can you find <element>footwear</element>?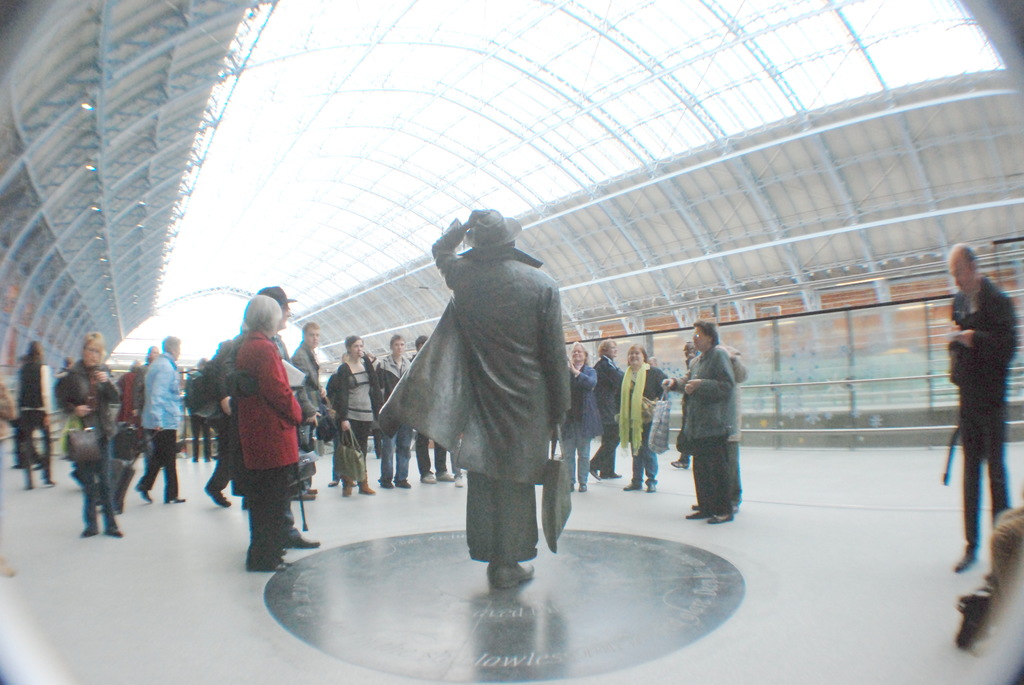
Yes, bounding box: 365,468,373,492.
